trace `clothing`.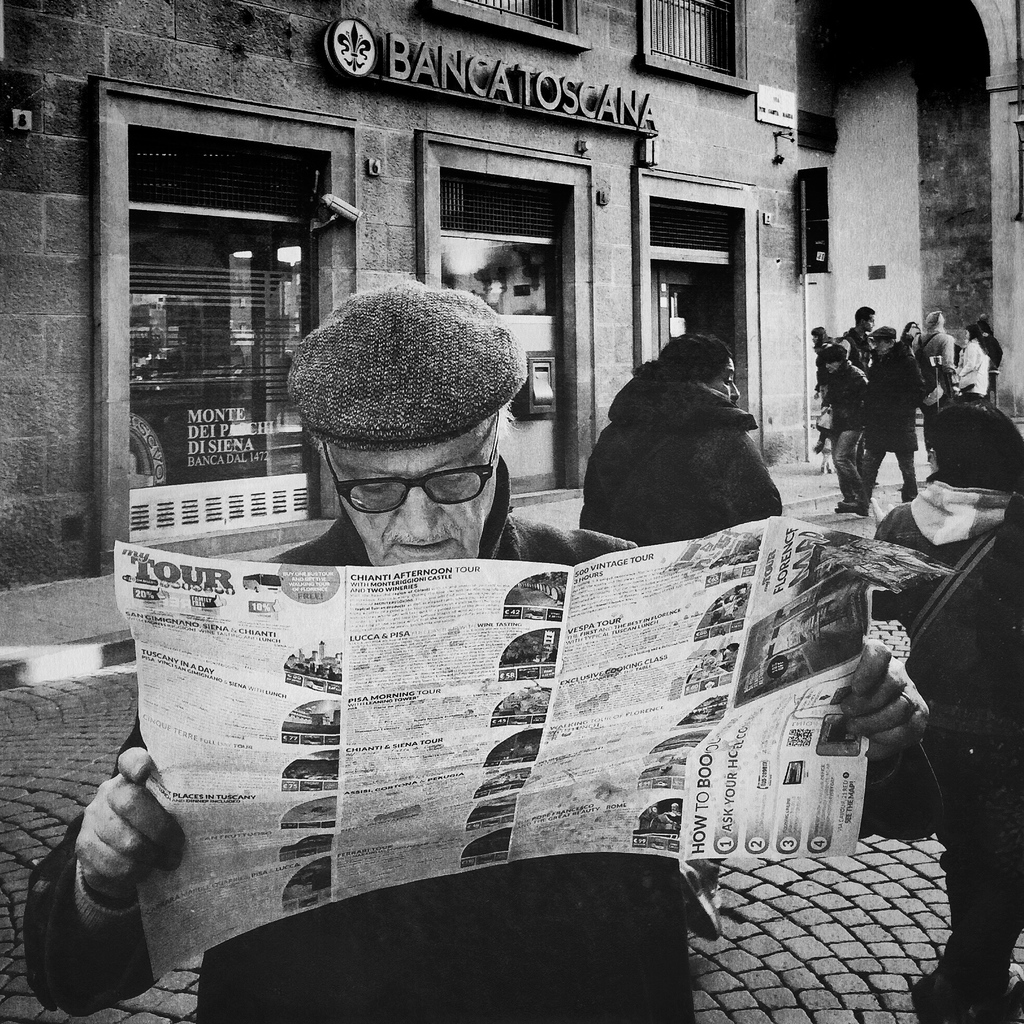
Traced to 568:295:792:554.
